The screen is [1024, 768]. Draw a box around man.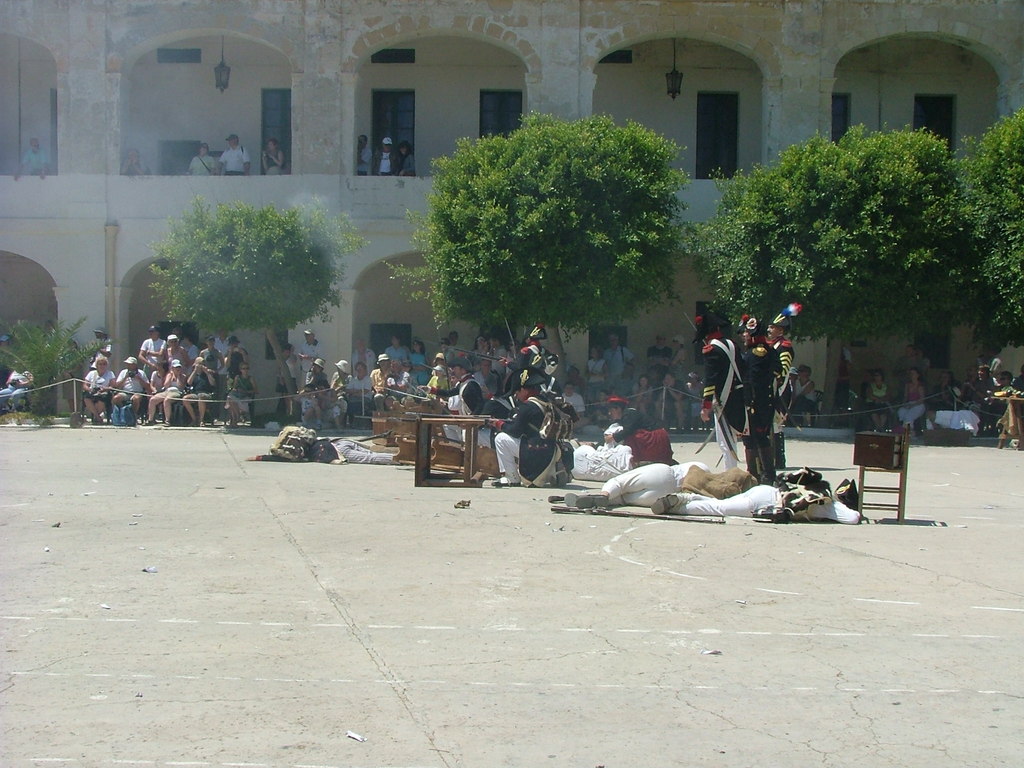
<box>120,147,154,177</box>.
